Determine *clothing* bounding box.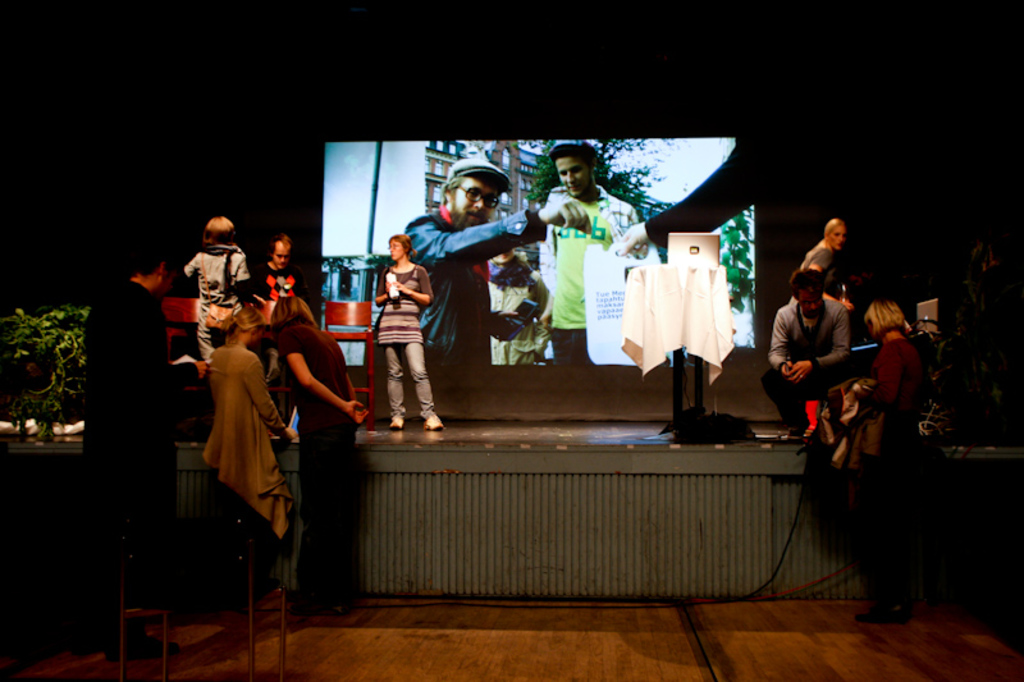
Determined: {"left": 276, "top": 316, "right": 366, "bottom": 592}.
